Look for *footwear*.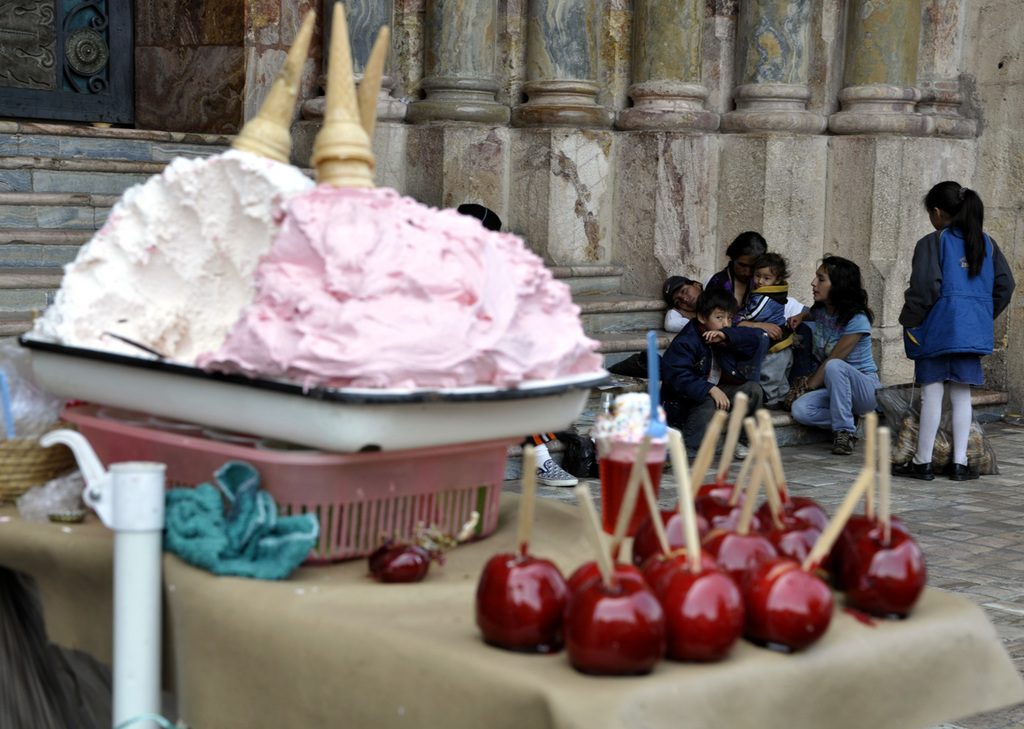
Found: (950,463,978,476).
